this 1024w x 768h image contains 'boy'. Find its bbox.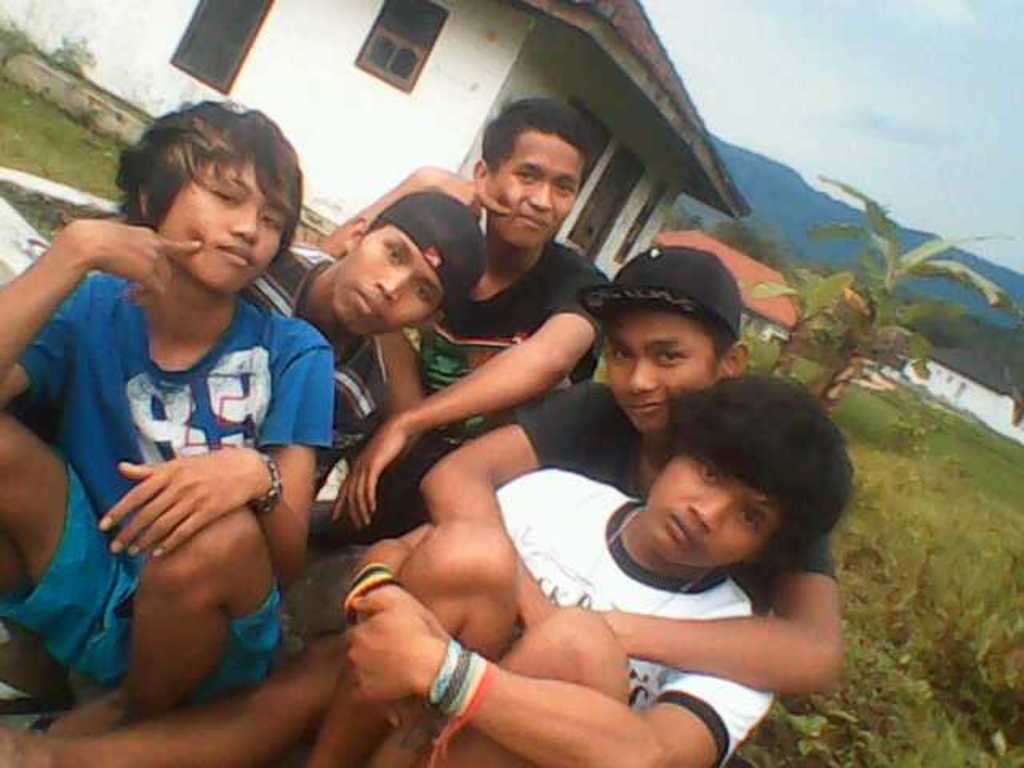
323, 96, 640, 517.
